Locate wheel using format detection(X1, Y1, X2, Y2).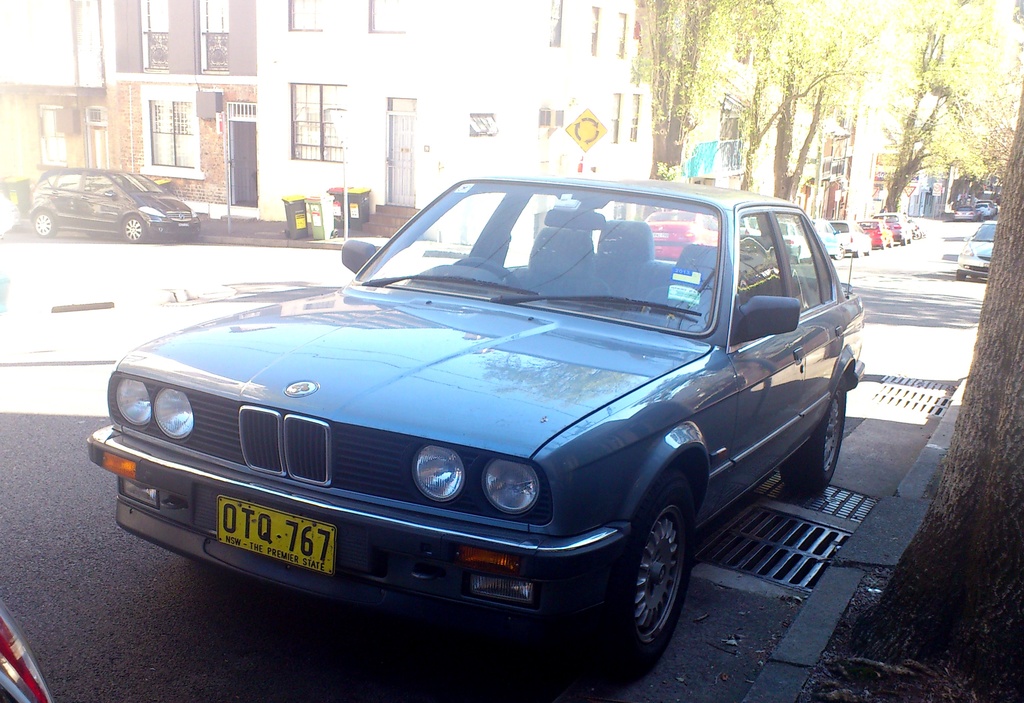
detection(851, 250, 860, 257).
